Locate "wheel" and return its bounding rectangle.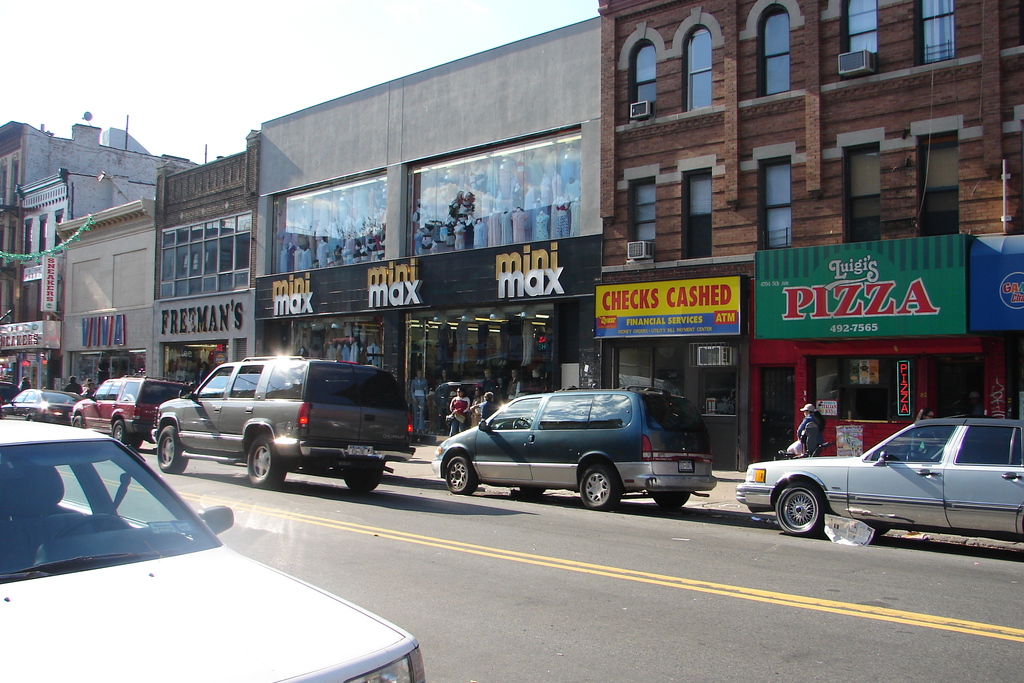
bbox=[440, 451, 479, 495].
